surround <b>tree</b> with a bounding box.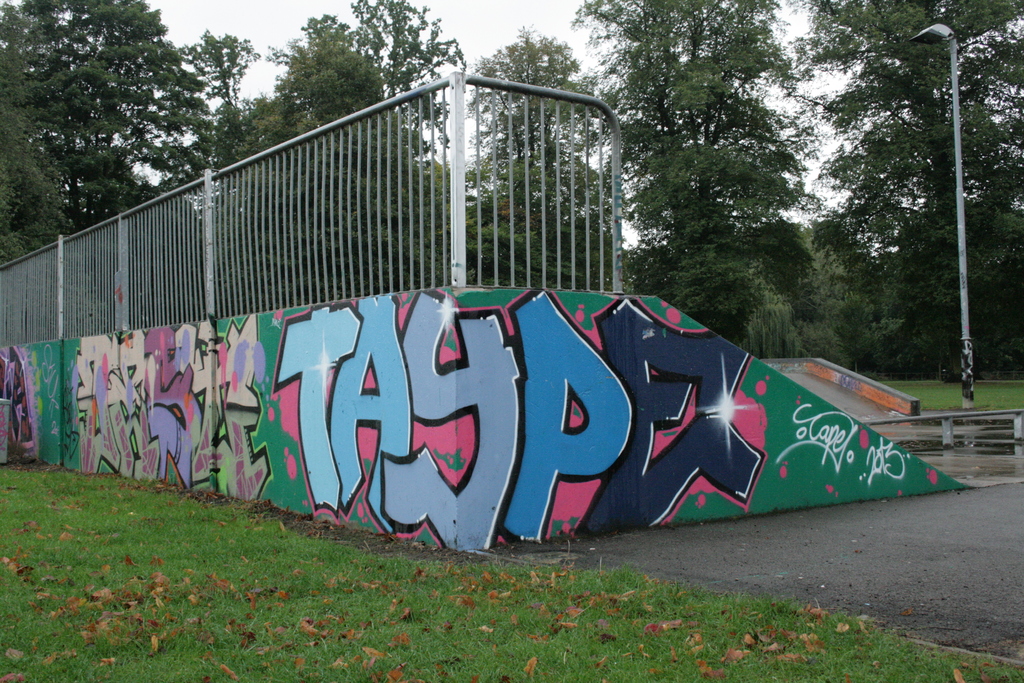
796 29 1010 409.
